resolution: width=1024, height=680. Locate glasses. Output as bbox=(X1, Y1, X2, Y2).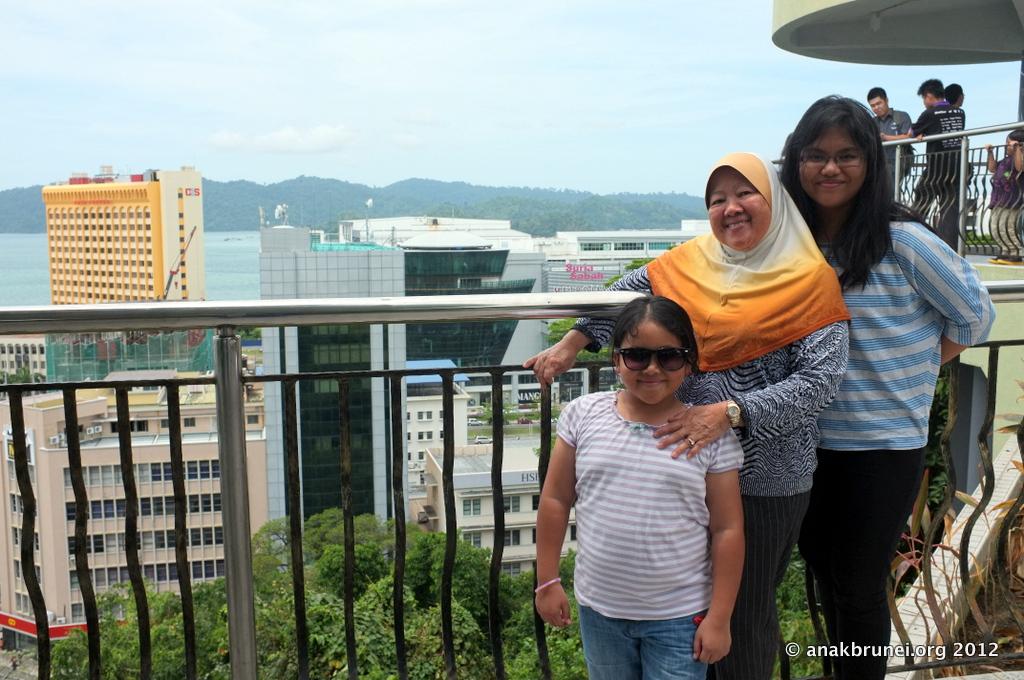
bbox=(795, 147, 865, 167).
